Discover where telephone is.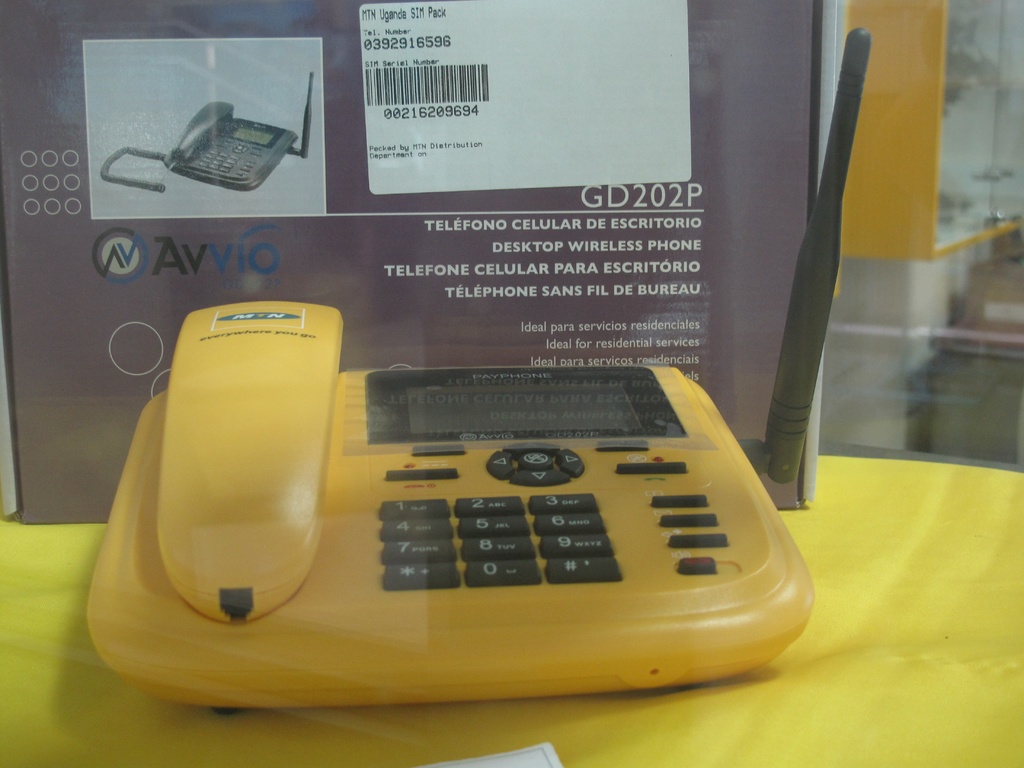
Discovered at l=82, t=31, r=868, b=714.
